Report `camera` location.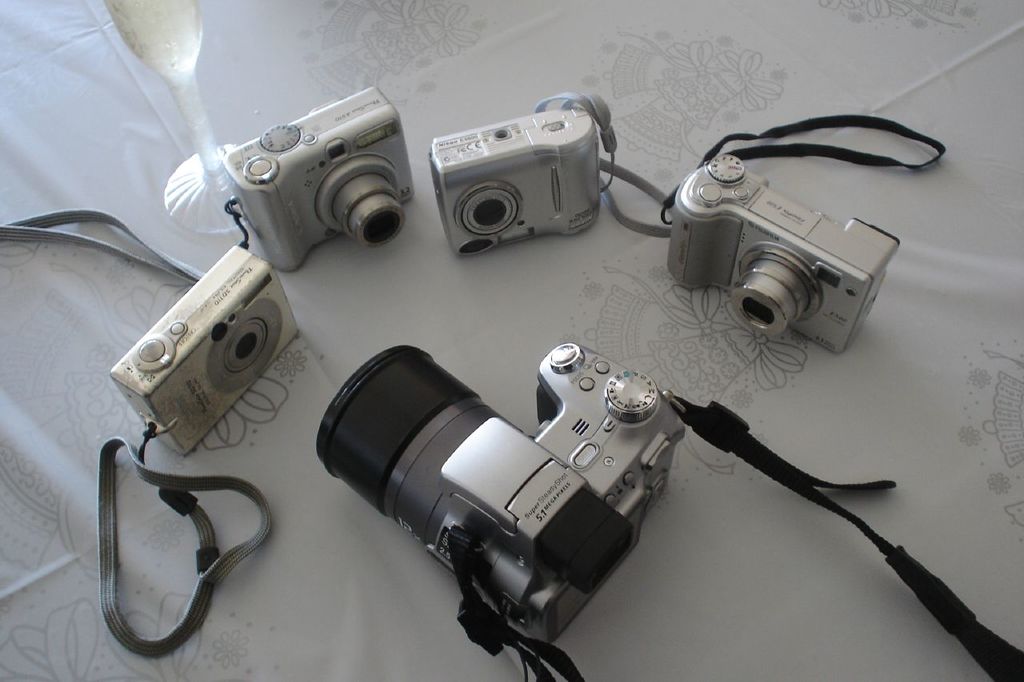
Report: [426,106,602,259].
